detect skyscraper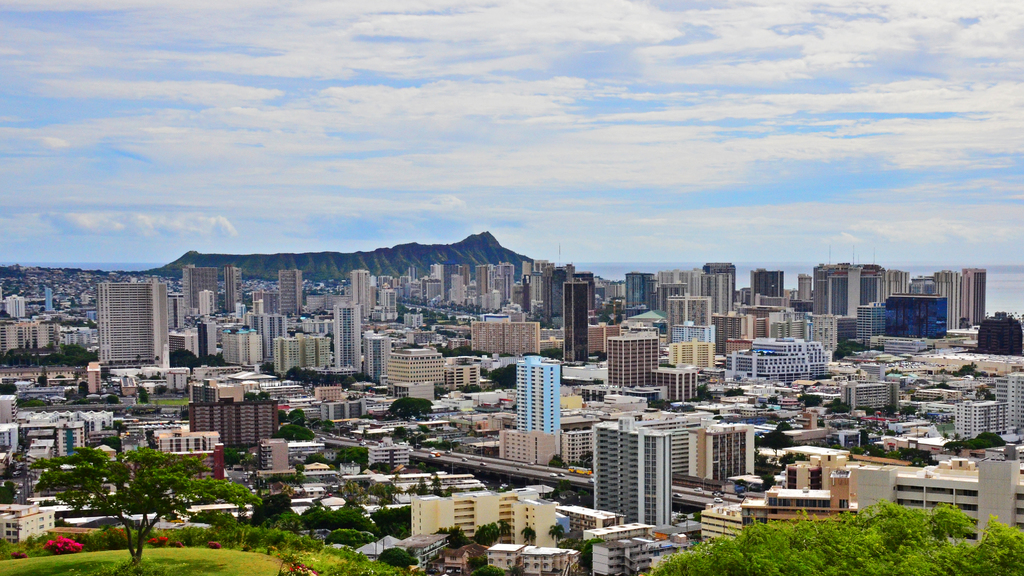
(752,272,786,305)
